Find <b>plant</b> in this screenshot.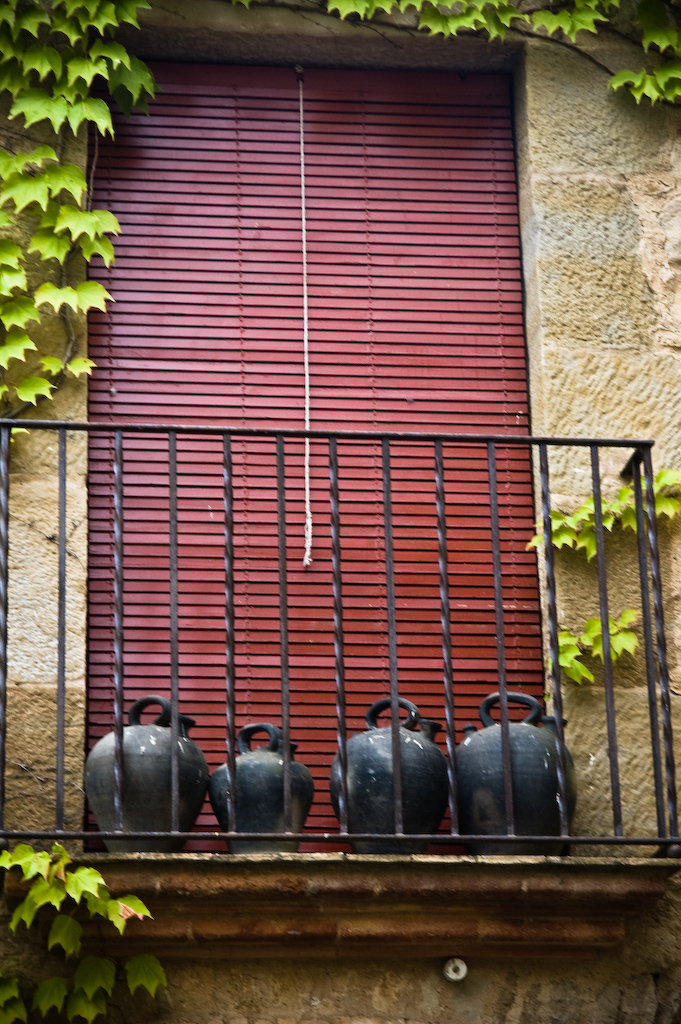
The bounding box for <b>plant</b> is region(525, 453, 677, 698).
